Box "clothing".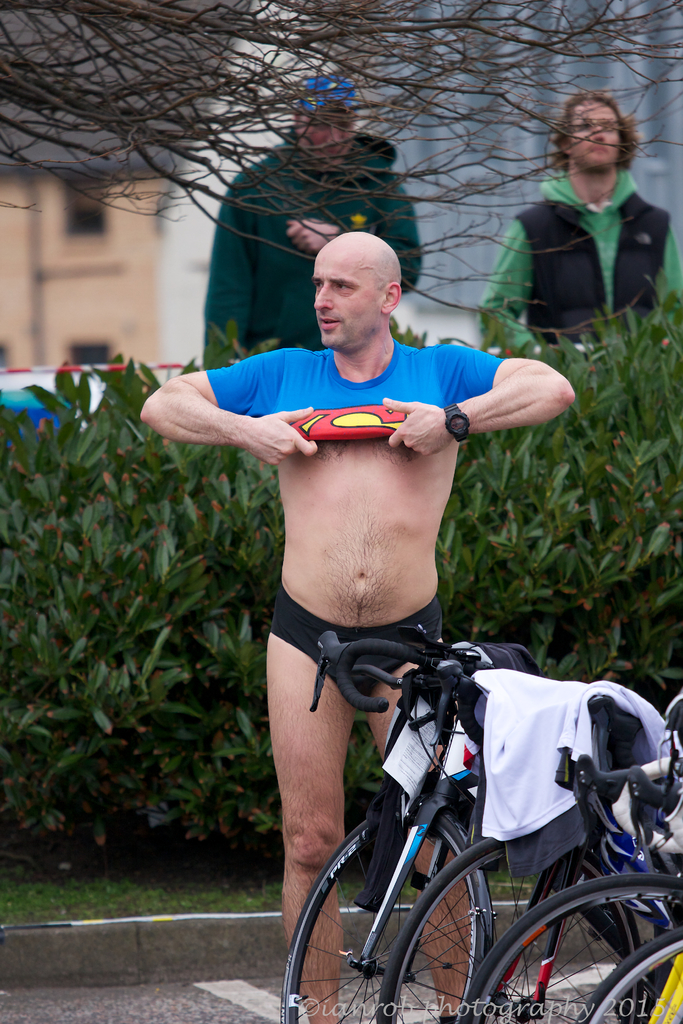
detection(193, 152, 426, 339).
